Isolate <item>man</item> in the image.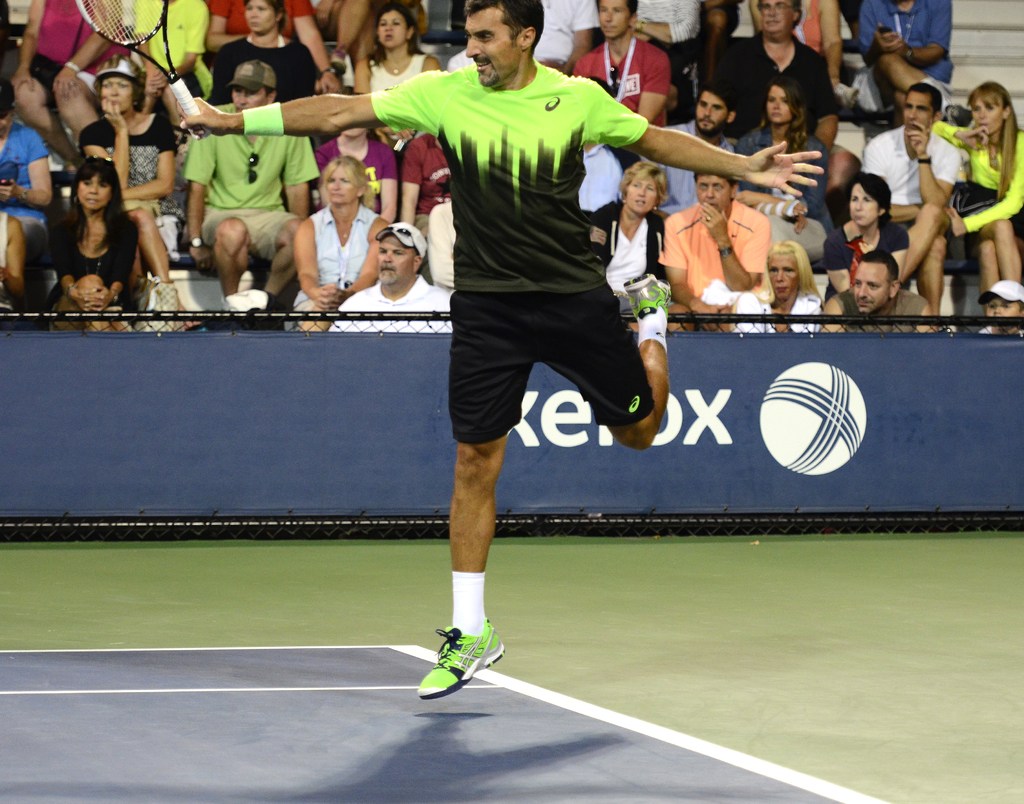
Isolated region: x1=166, y1=62, x2=310, y2=298.
